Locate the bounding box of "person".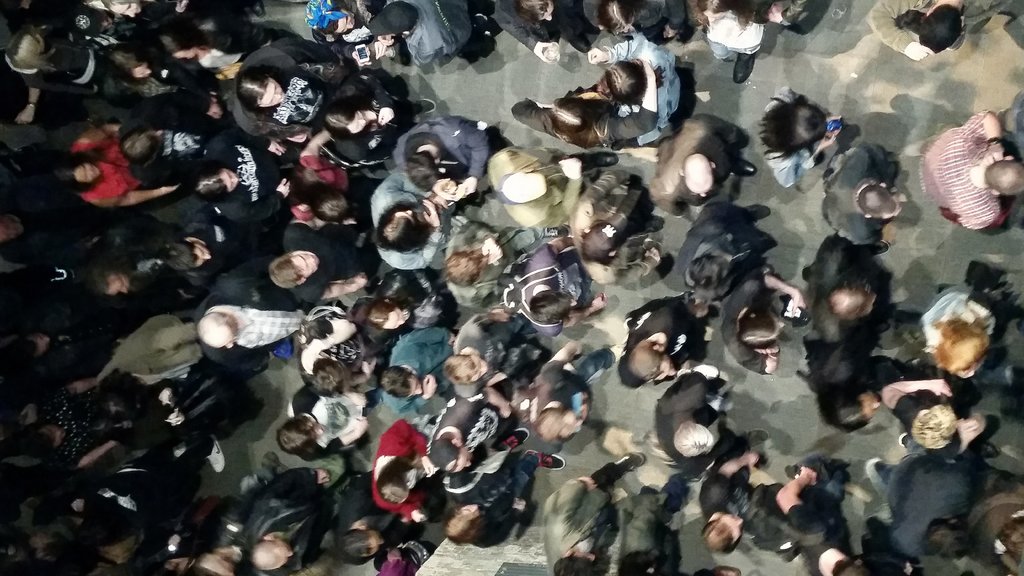
Bounding box: 243 463 333 575.
